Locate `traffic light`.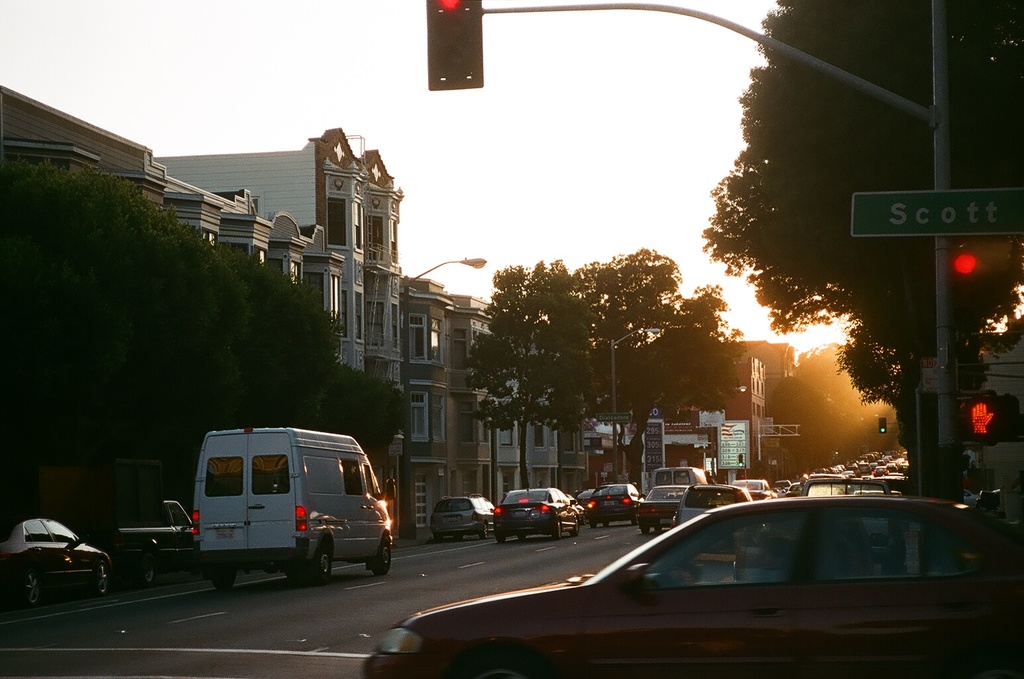
Bounding box: box=[425, 0, 484, 92].
